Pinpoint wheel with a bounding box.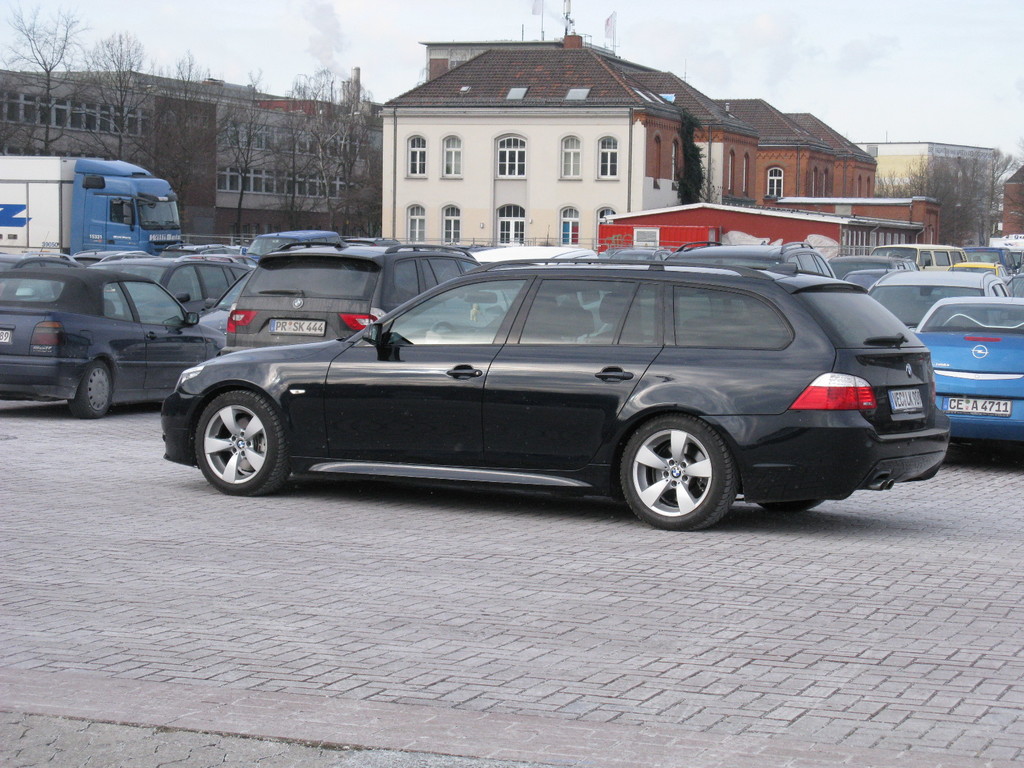
pyautogui.locateOnScreen(193, 388, 292, 500).
